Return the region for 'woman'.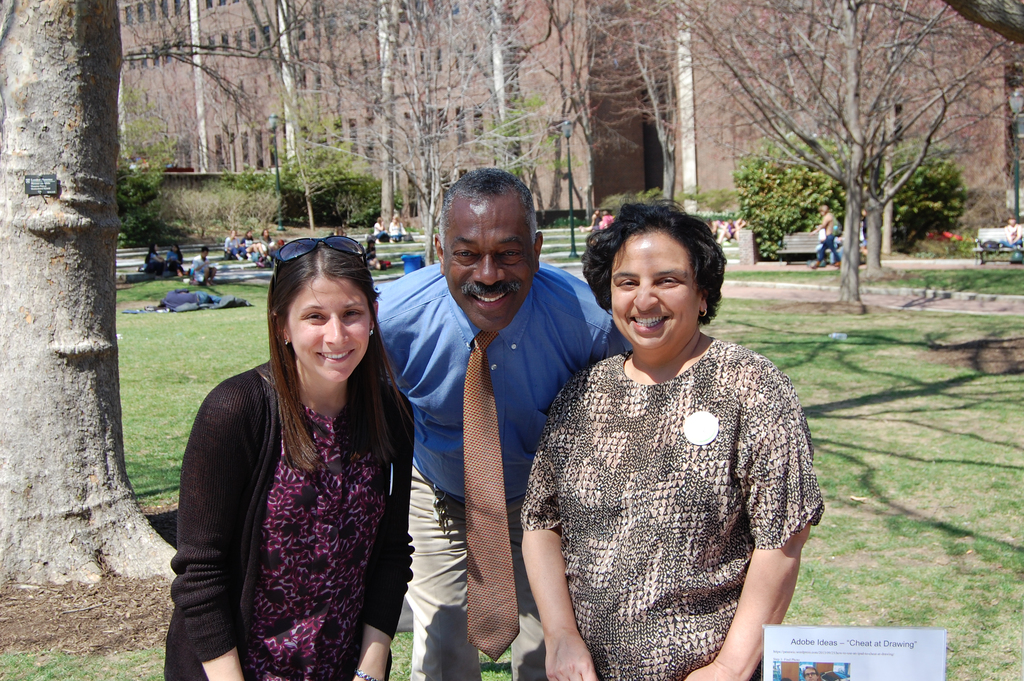
left=145, top=245, right=170, bottom=276.
